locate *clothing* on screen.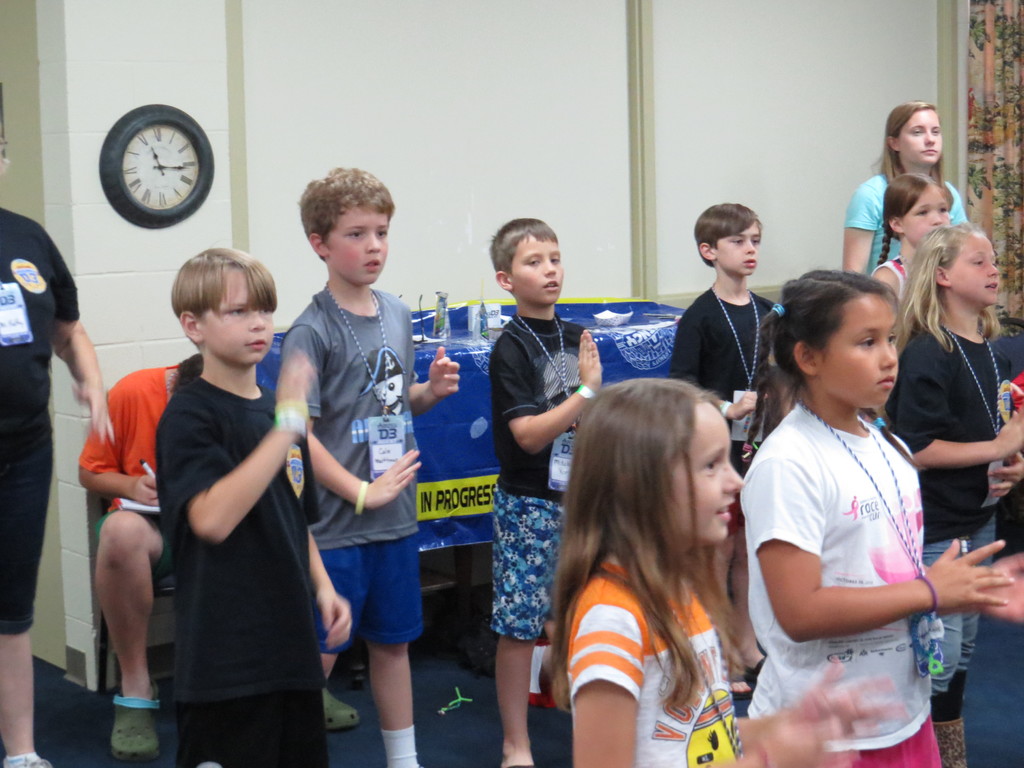
On screen at l=0, t=204, r=83, b=626.
